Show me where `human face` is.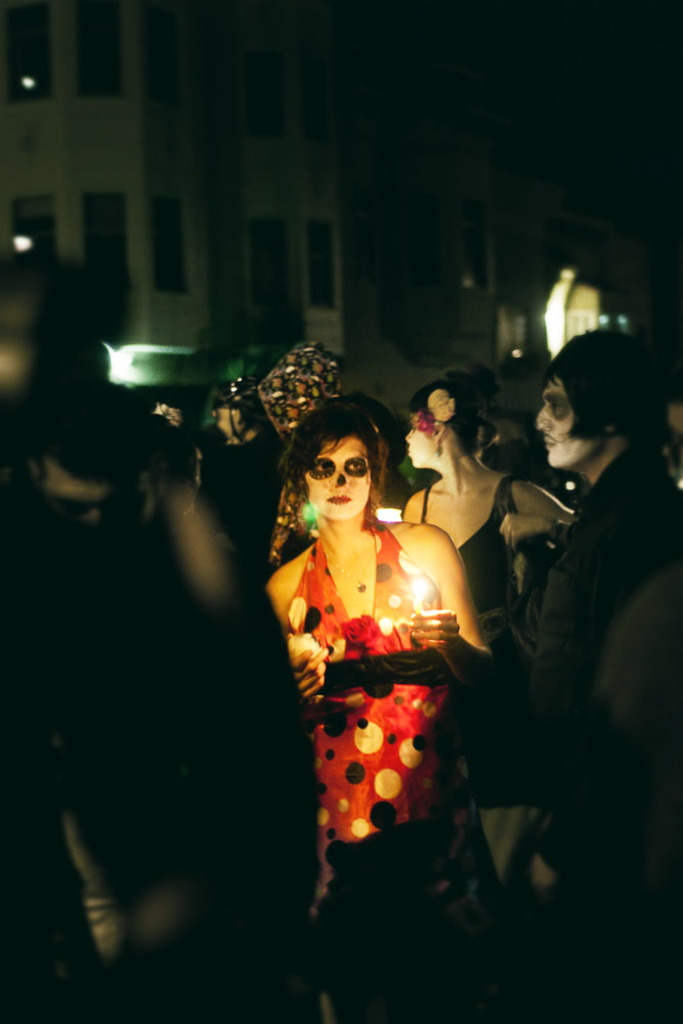
`human face` is at 309,437,372,515.
